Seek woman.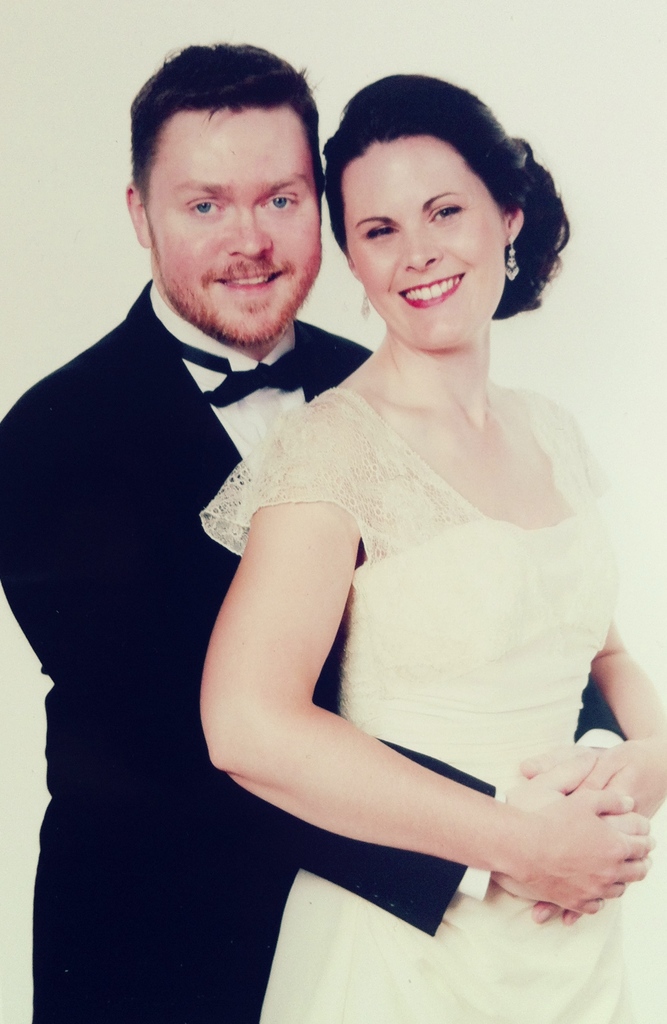
rect(197, 74, 666, 1023).
